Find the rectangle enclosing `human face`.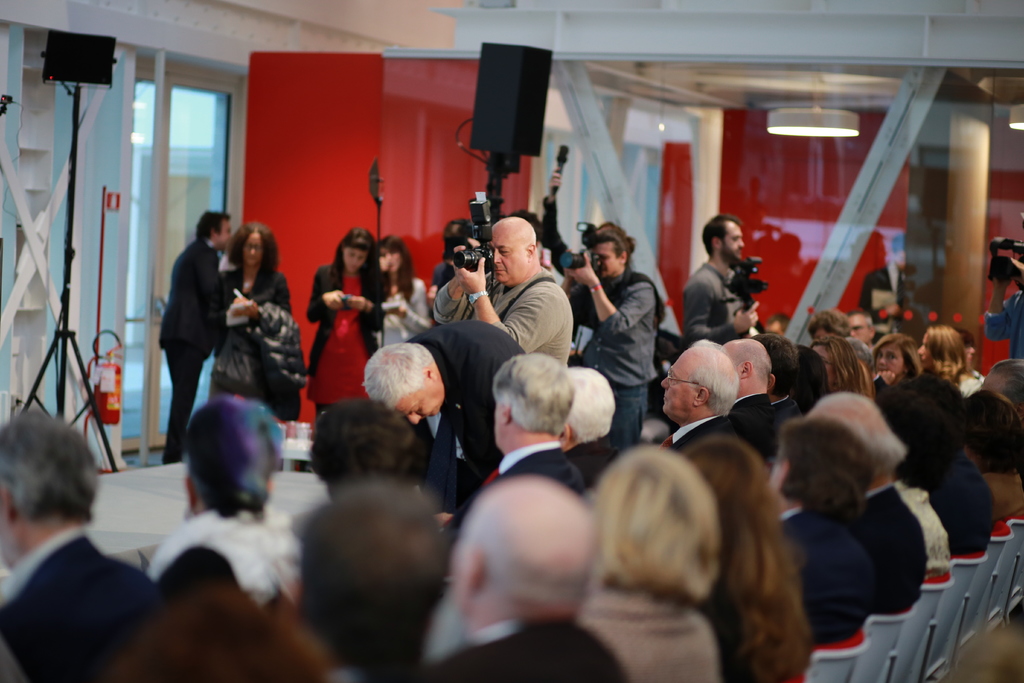
l=596, t=240, r=620, b=273.
